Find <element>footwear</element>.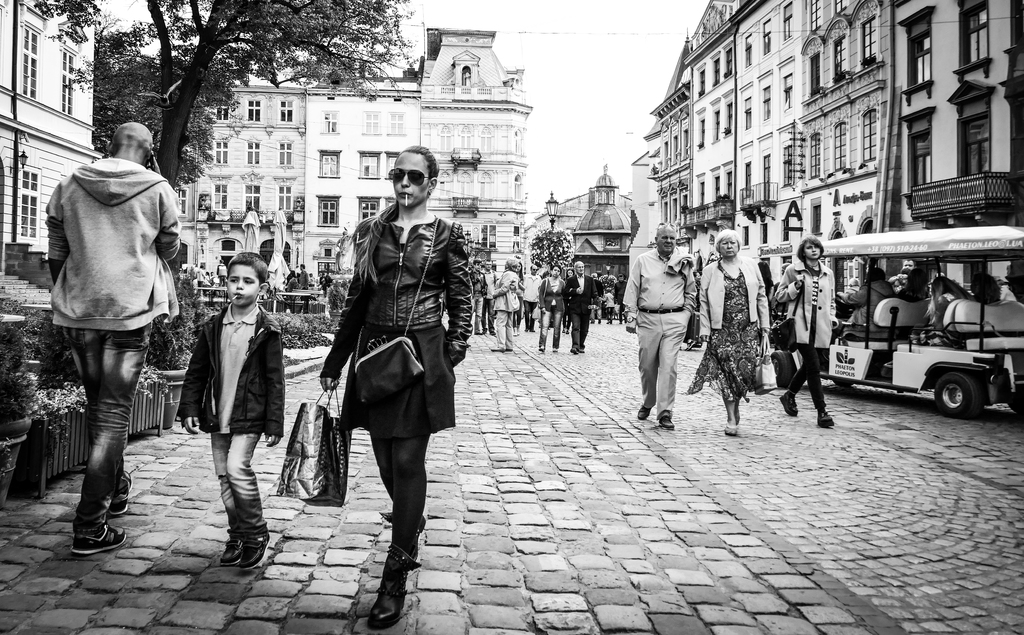
bbox(579, 345, 582, 350).
